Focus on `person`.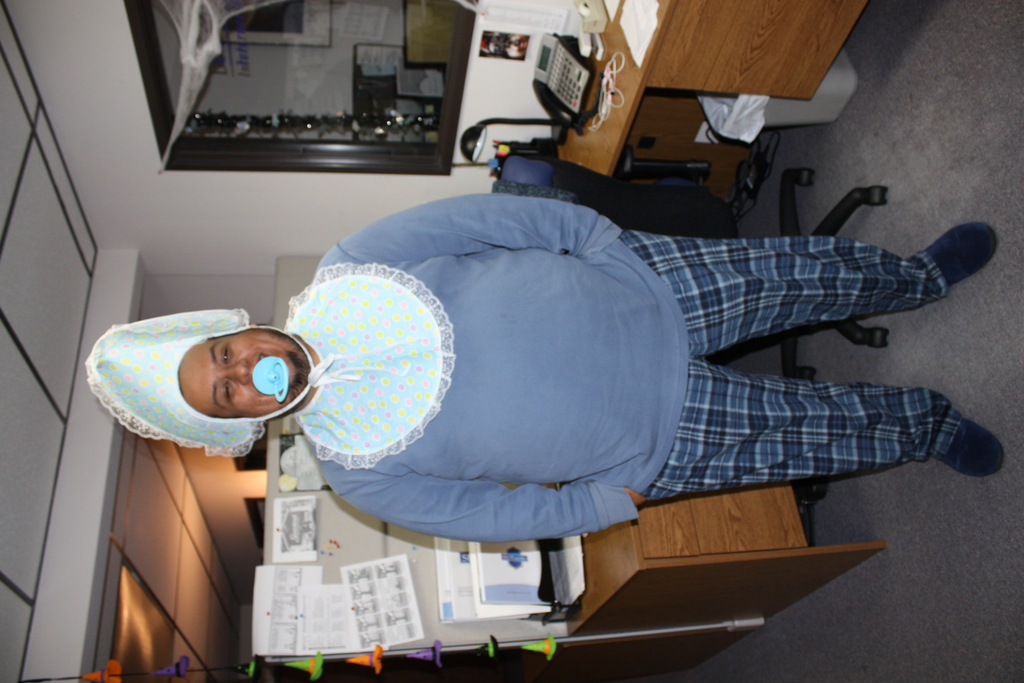
Focused at locate(86, 184, 1009, 545).
